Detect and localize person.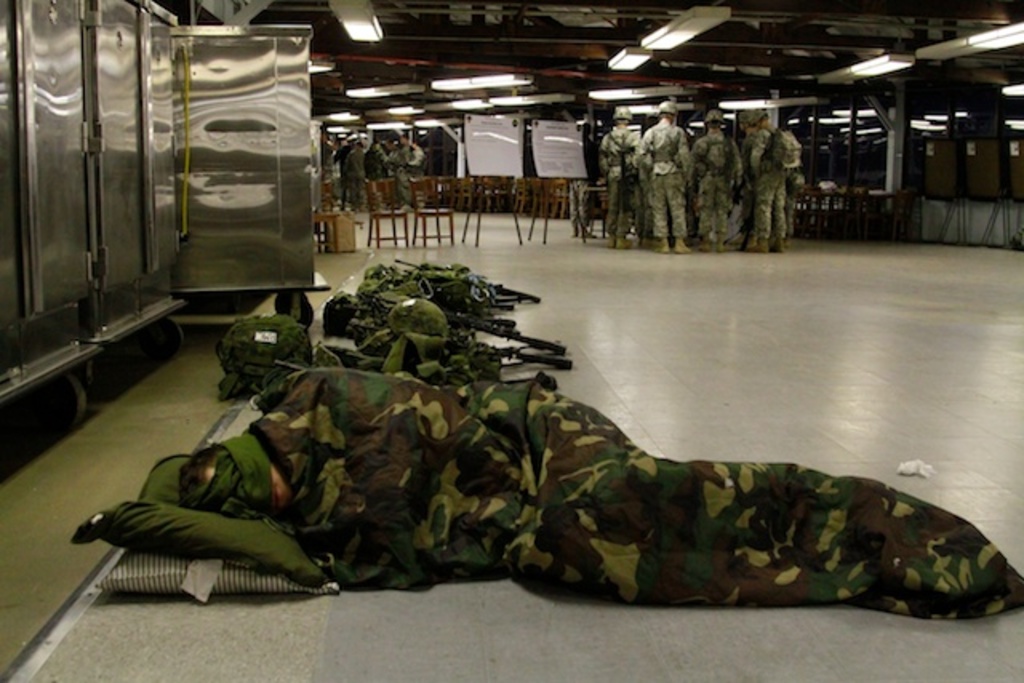
Localized at box=[693, 109, 742, 248].
